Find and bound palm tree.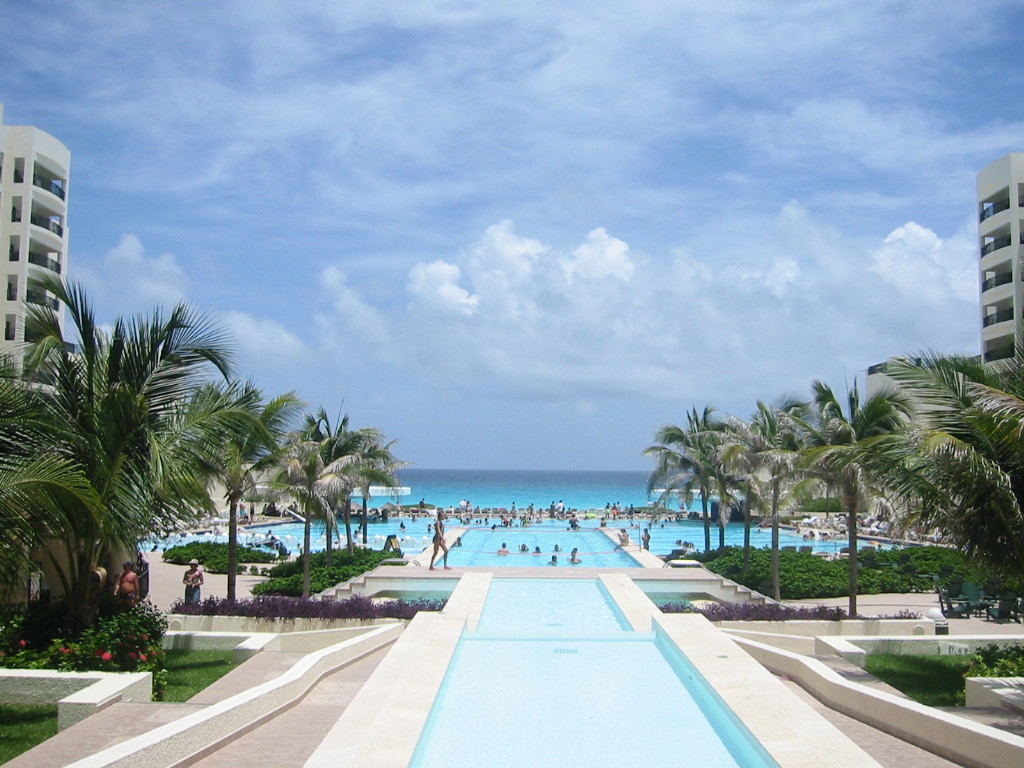
Bound: [left=59, top=293, right=355, bottom=639].
